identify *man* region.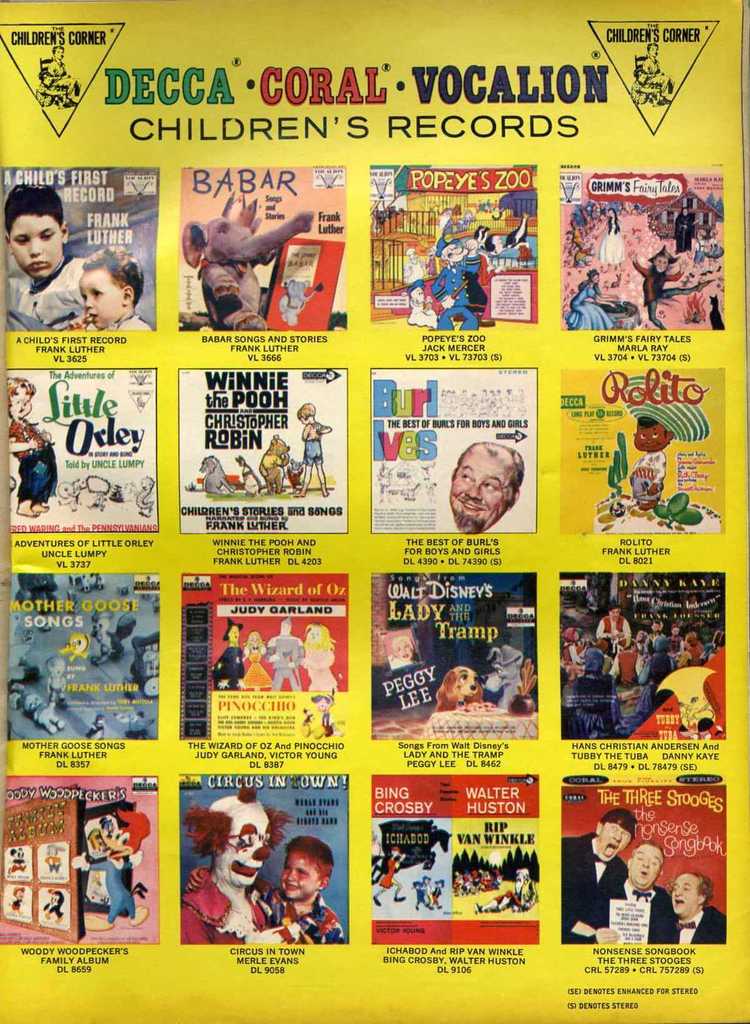
Region: box(672, 202, 696, 253).
